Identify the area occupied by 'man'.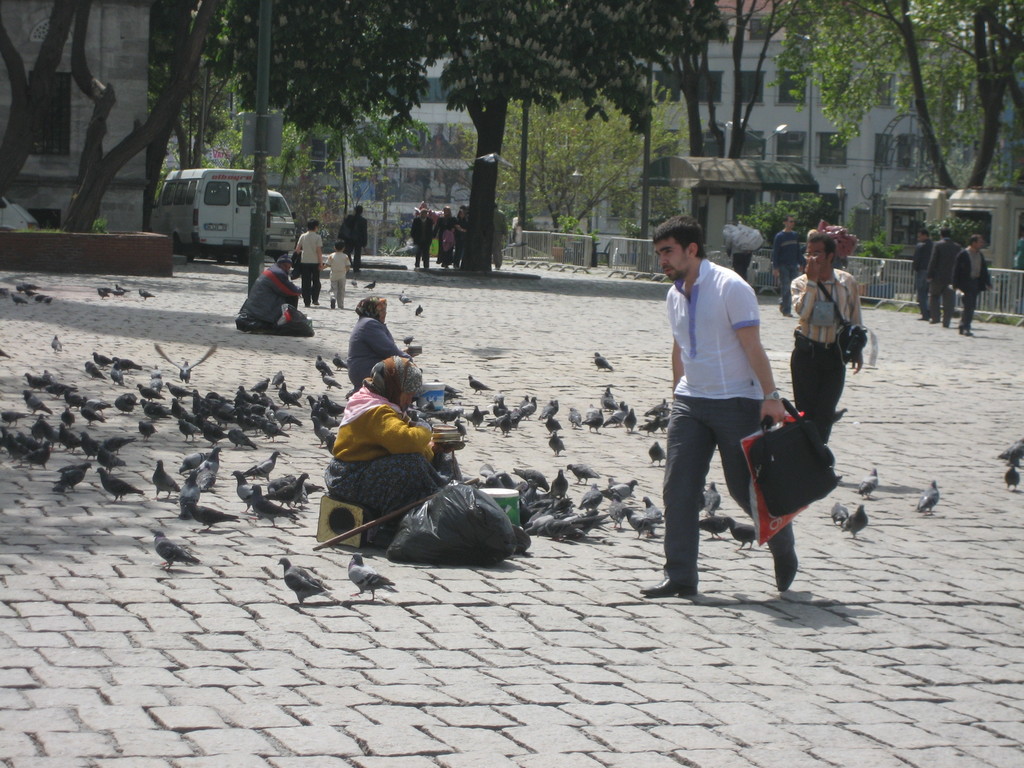
Area: Rect(490, 200, 511, 271).
